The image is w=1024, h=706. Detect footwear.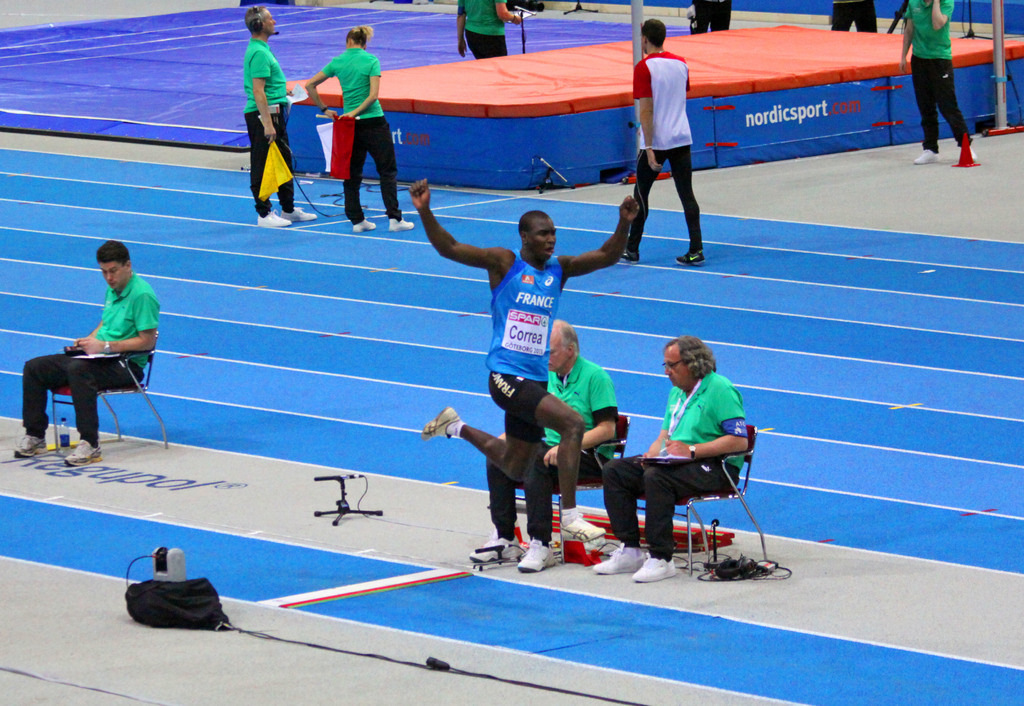
Detection: 516/547/557/579.
